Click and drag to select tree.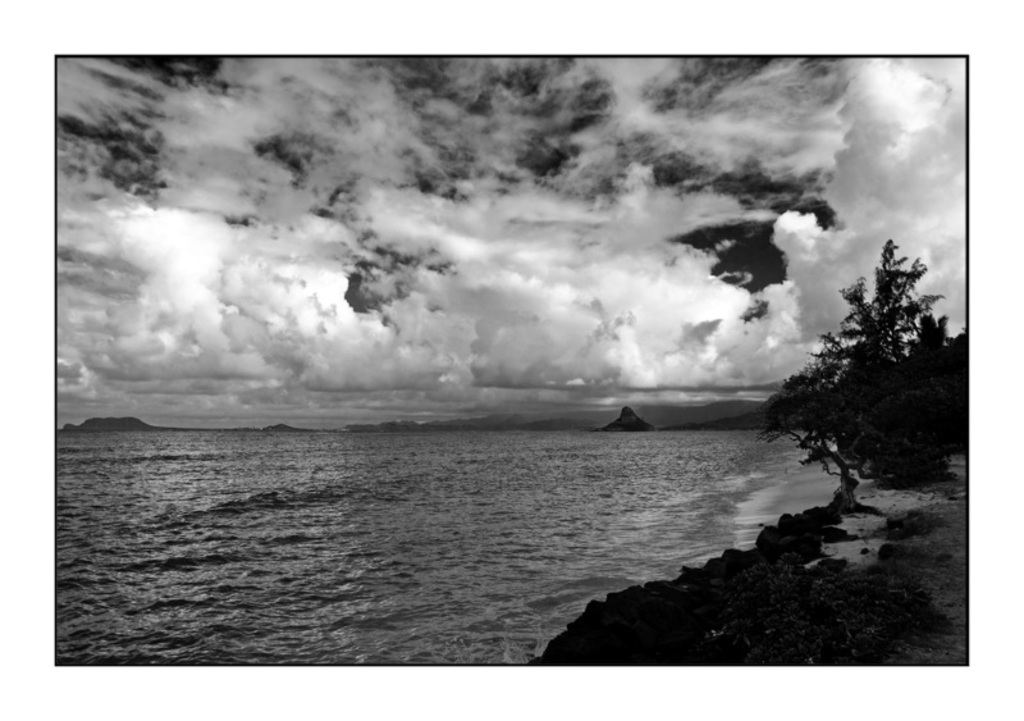
Selection: 767,223,954,530.
